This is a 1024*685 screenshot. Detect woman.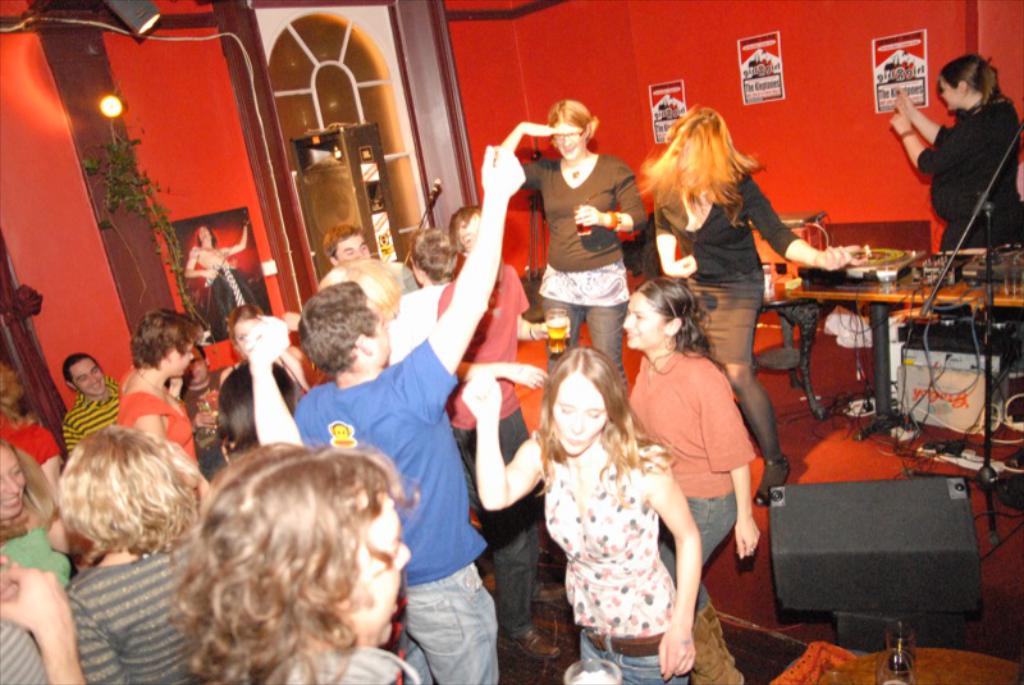
left=111, top=307, right=205, bottom=466.
